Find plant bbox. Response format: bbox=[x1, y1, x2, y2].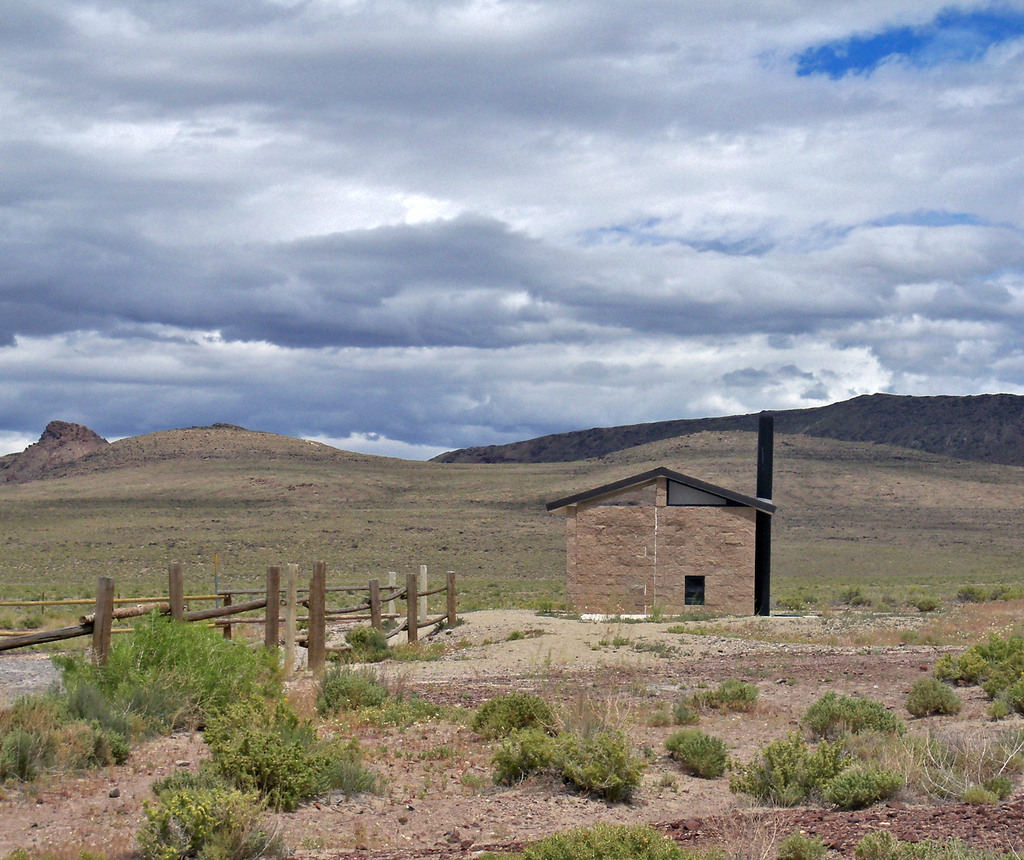
bbox=[65, 585, 287, 756].
